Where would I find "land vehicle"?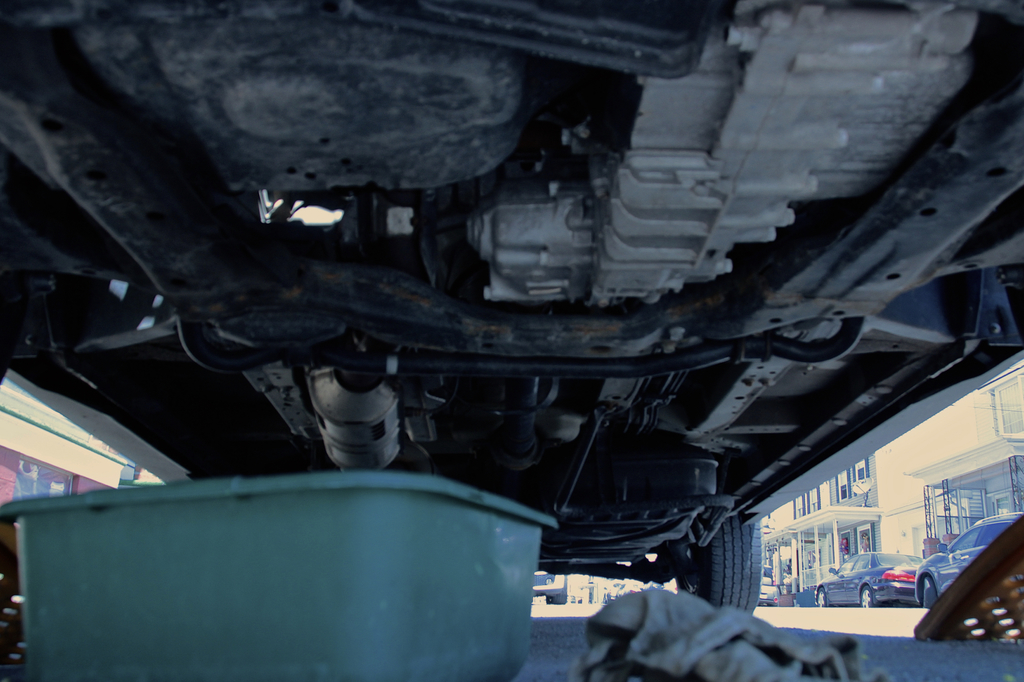
At <region>0, 11, 1023, 662</region>.
